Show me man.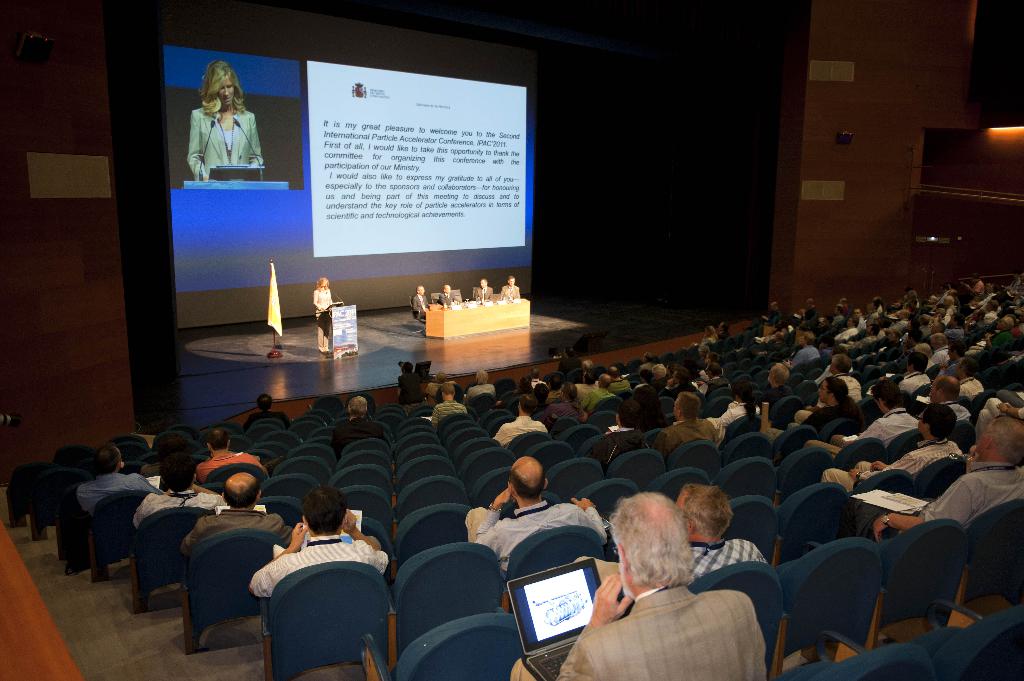
man is here: {"left": 248, "top": 490, "right": 392, "bottom": 598}.
